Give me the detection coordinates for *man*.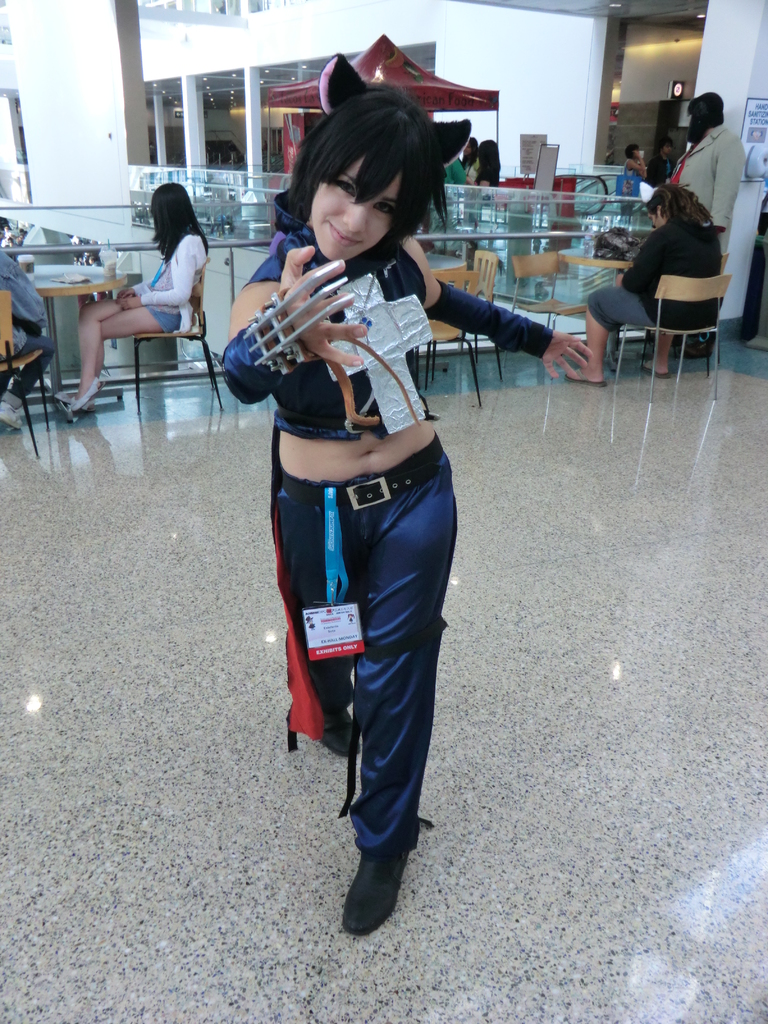
l=647, t=136, r=677, b=186.
